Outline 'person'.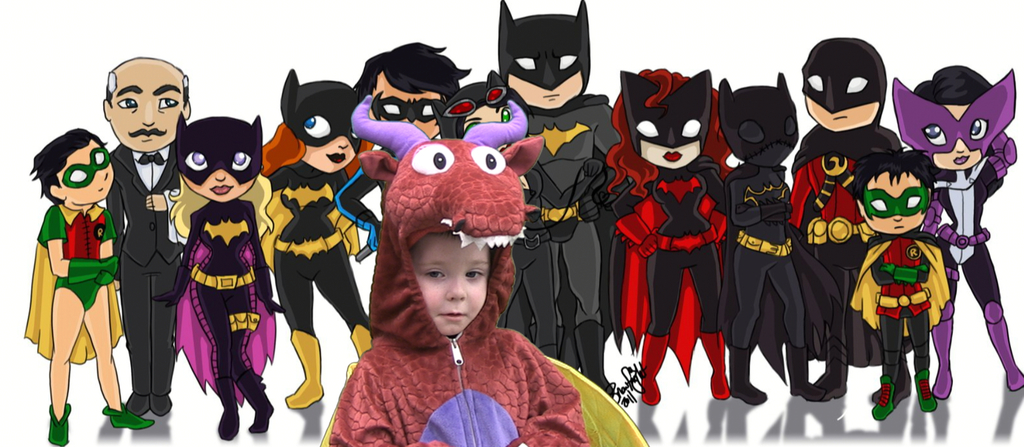
Outline: Rect(24, 130, 162, 446).
